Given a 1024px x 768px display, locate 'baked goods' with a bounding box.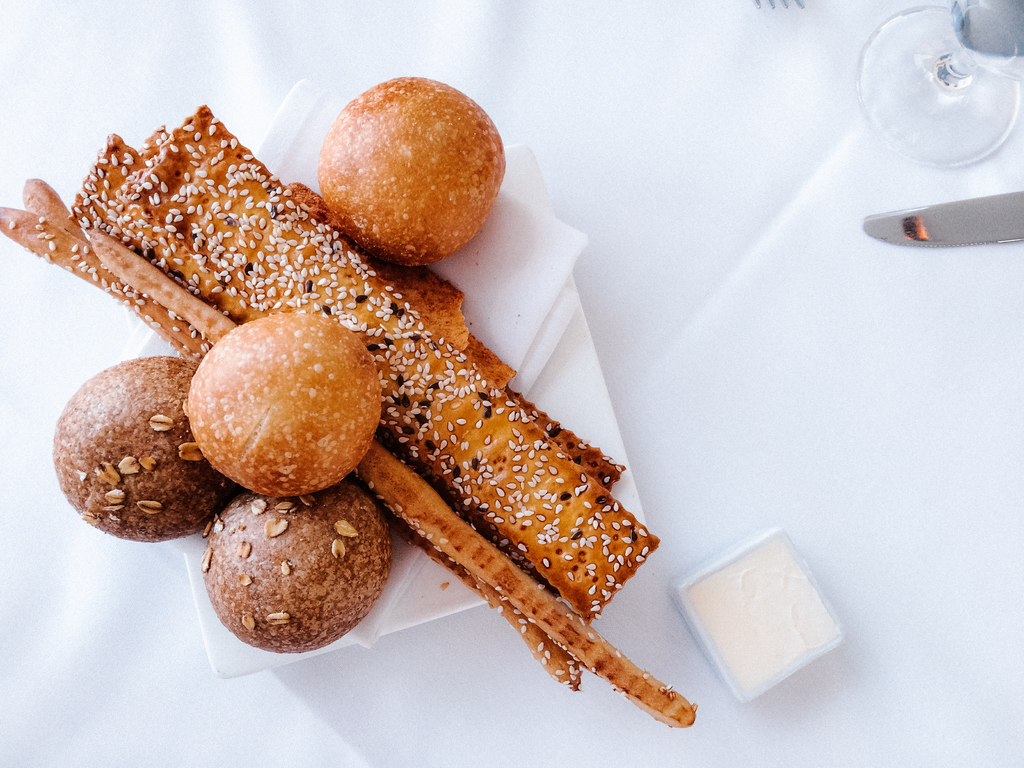
Located: <bbox>199, 481, 395, 653</bbox>.
